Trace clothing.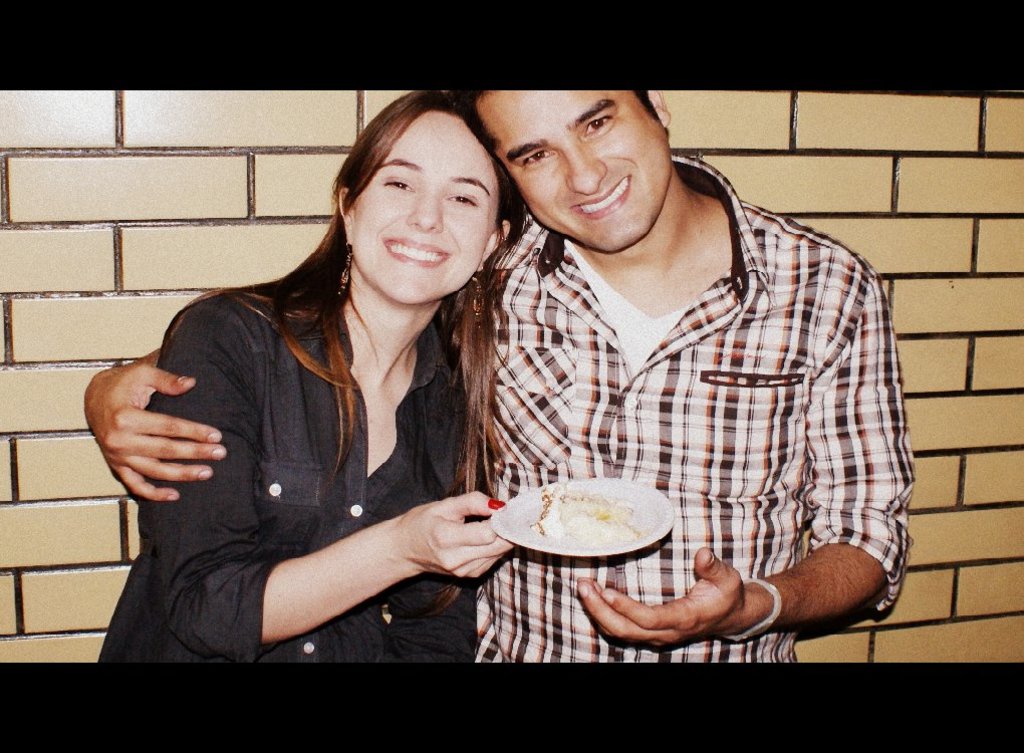
Traced to x1=91, y1=289, x2=482, y2=664.
